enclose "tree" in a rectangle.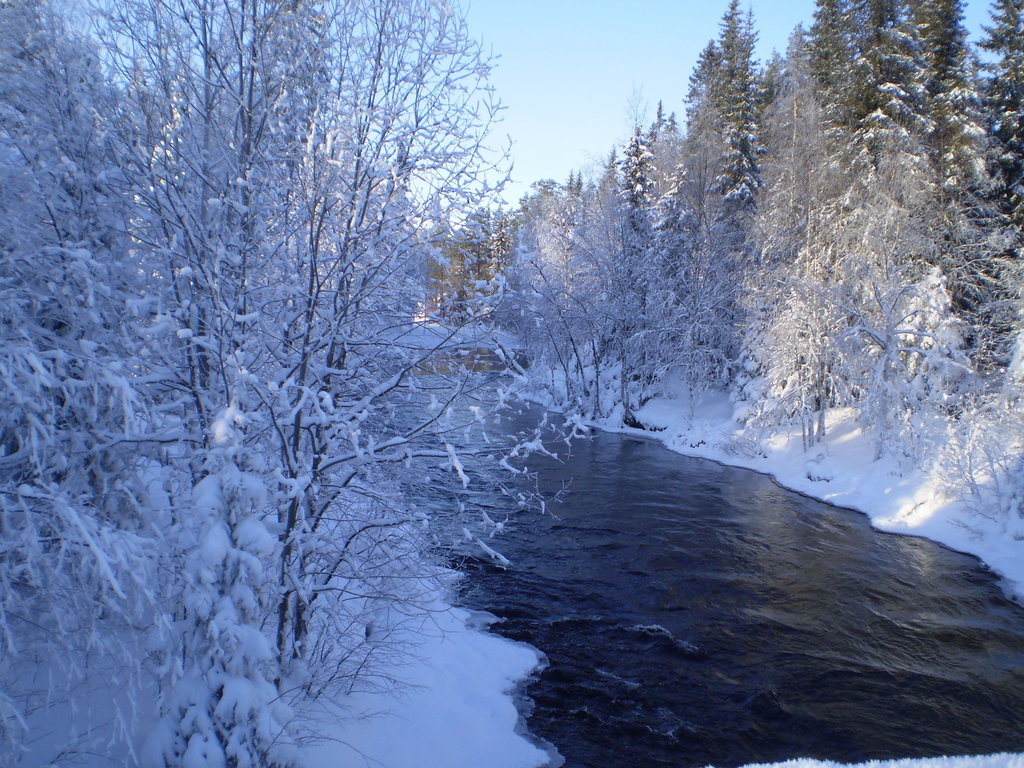
[889,0,983,218].
